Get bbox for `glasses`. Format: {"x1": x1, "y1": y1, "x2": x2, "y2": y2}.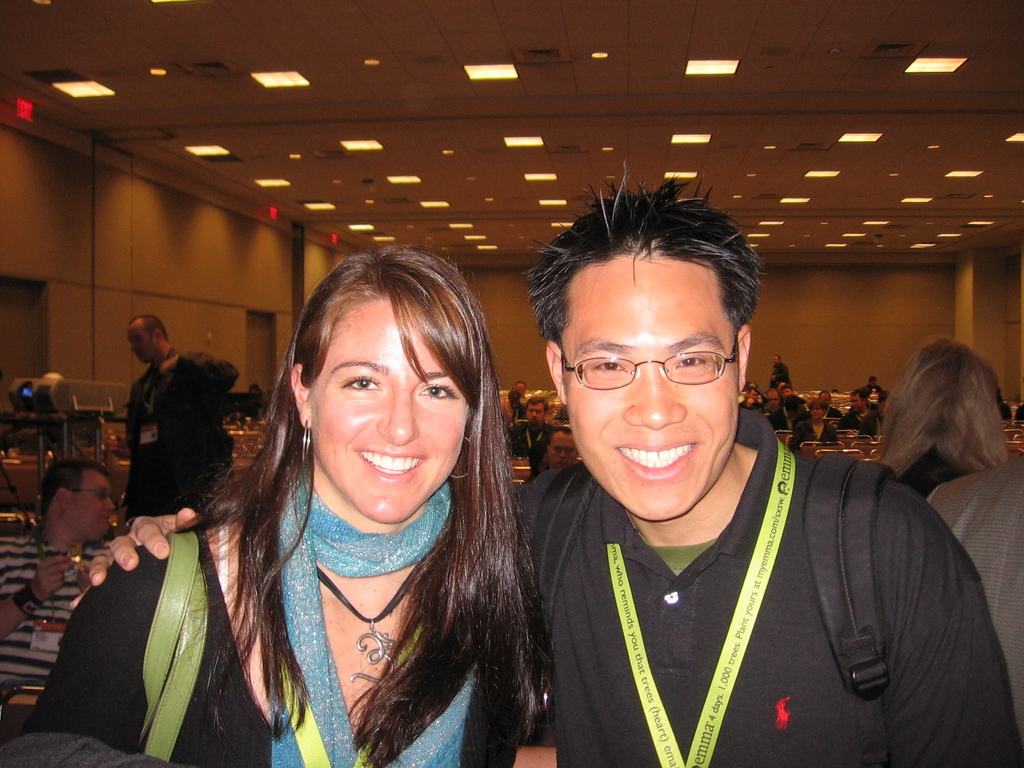
{"x1": 65, "y1": 487, "x2": 119, "y2": 503}.
